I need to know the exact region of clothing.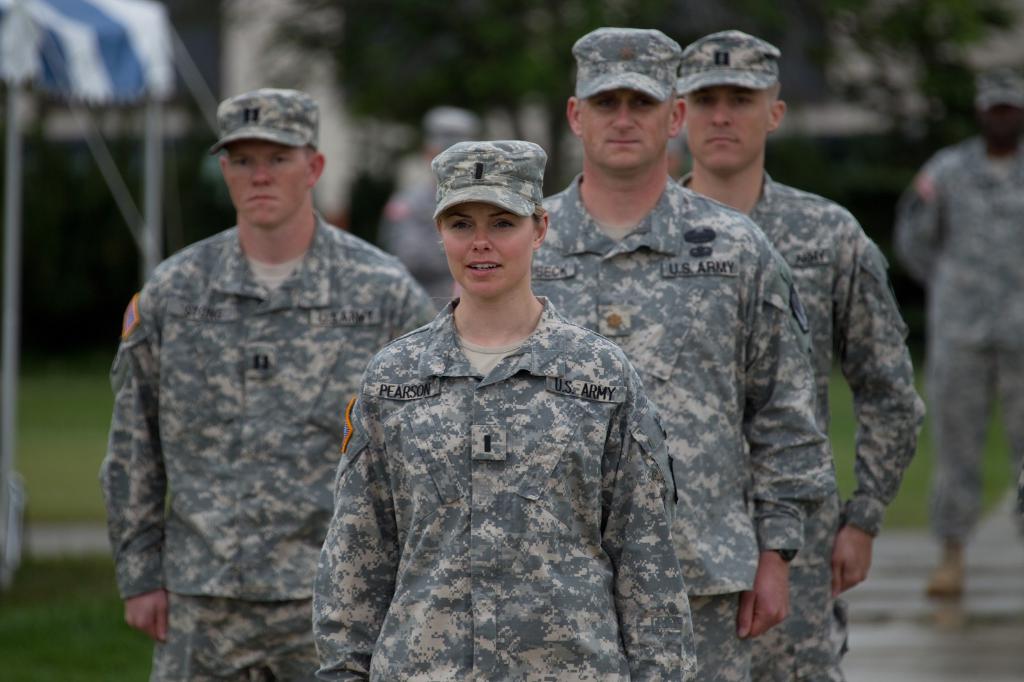
Region: (678,36,780,93).
